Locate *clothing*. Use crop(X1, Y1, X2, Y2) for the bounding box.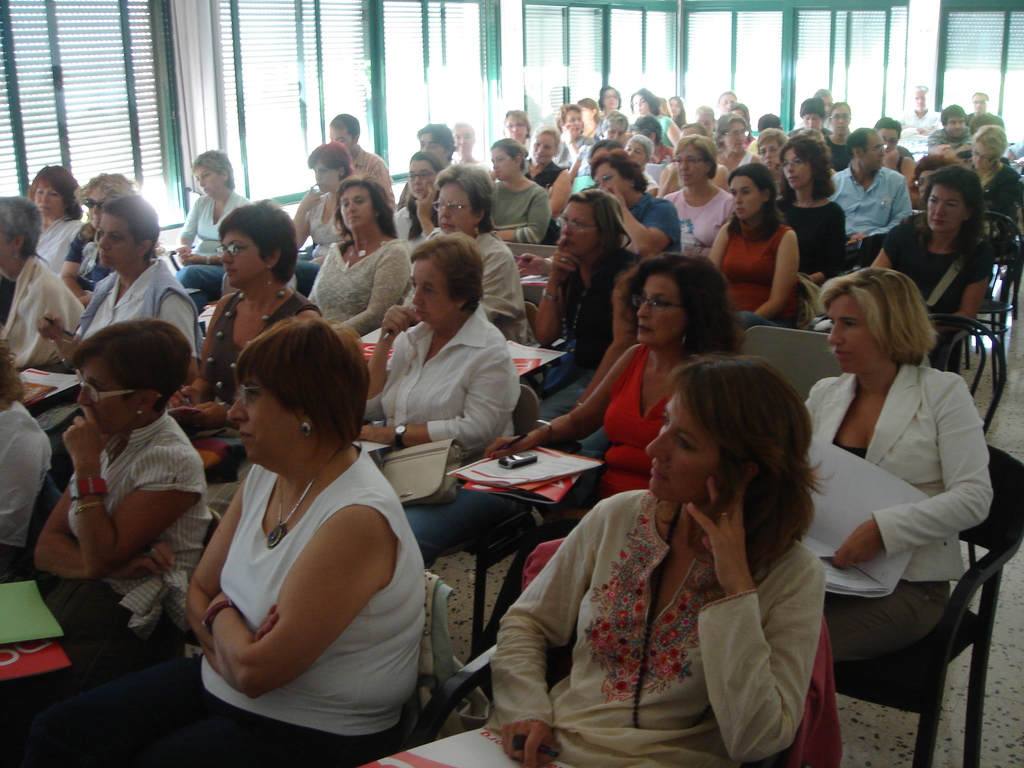
crop(508, 452, 785, 763).
